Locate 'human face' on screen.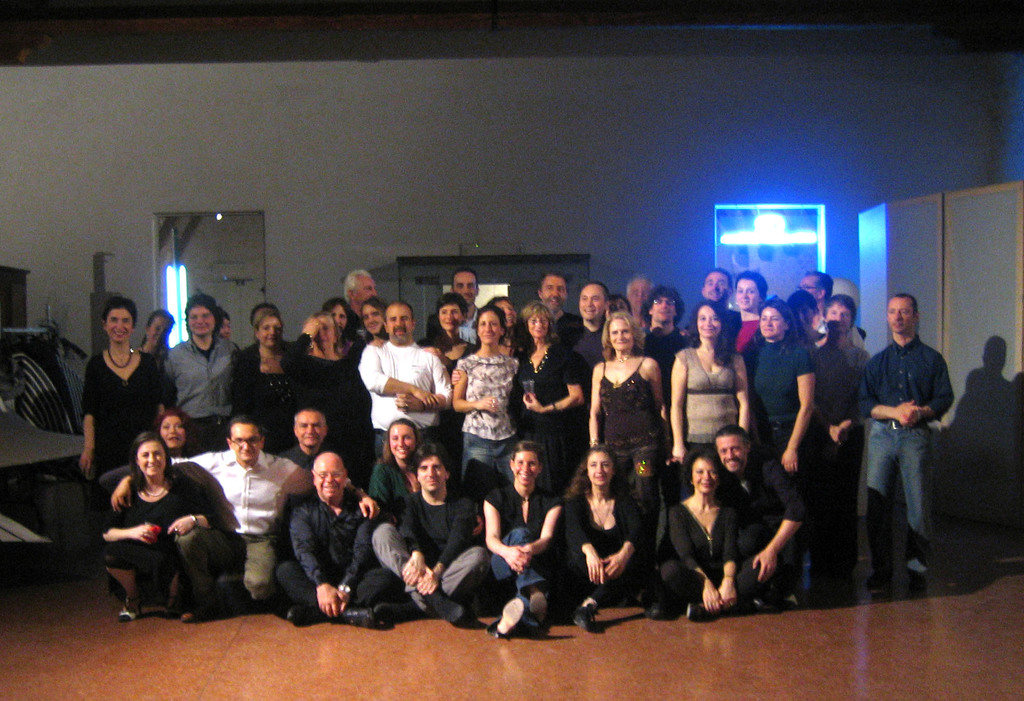
On screen at (697,307,719,335).
